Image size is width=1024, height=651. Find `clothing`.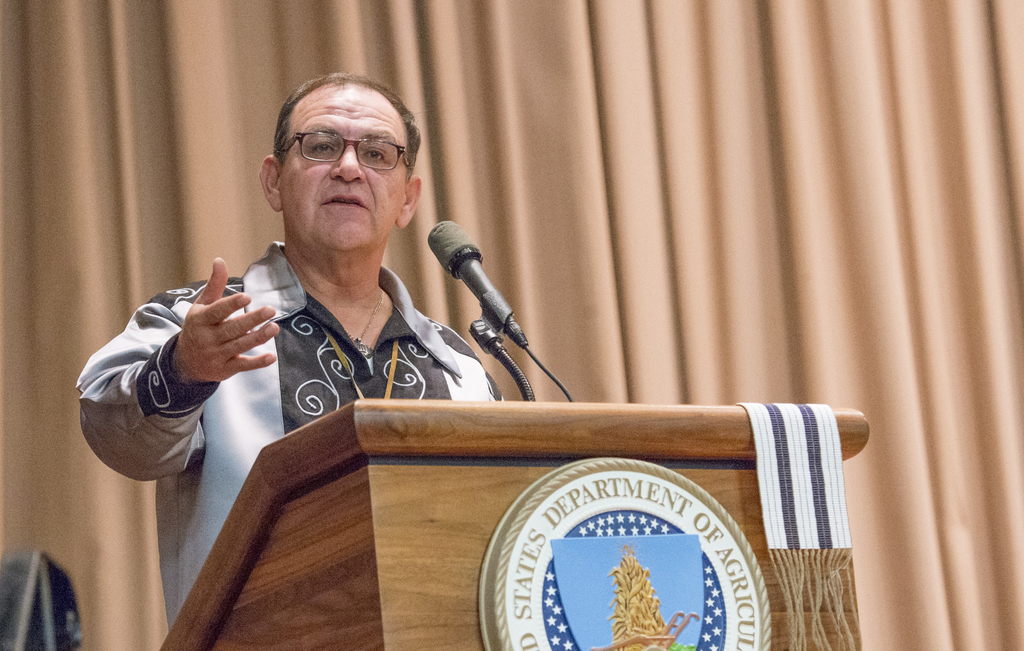
{"x1": 64, "y1": 234, "x2": 507, "y2": 646}.
